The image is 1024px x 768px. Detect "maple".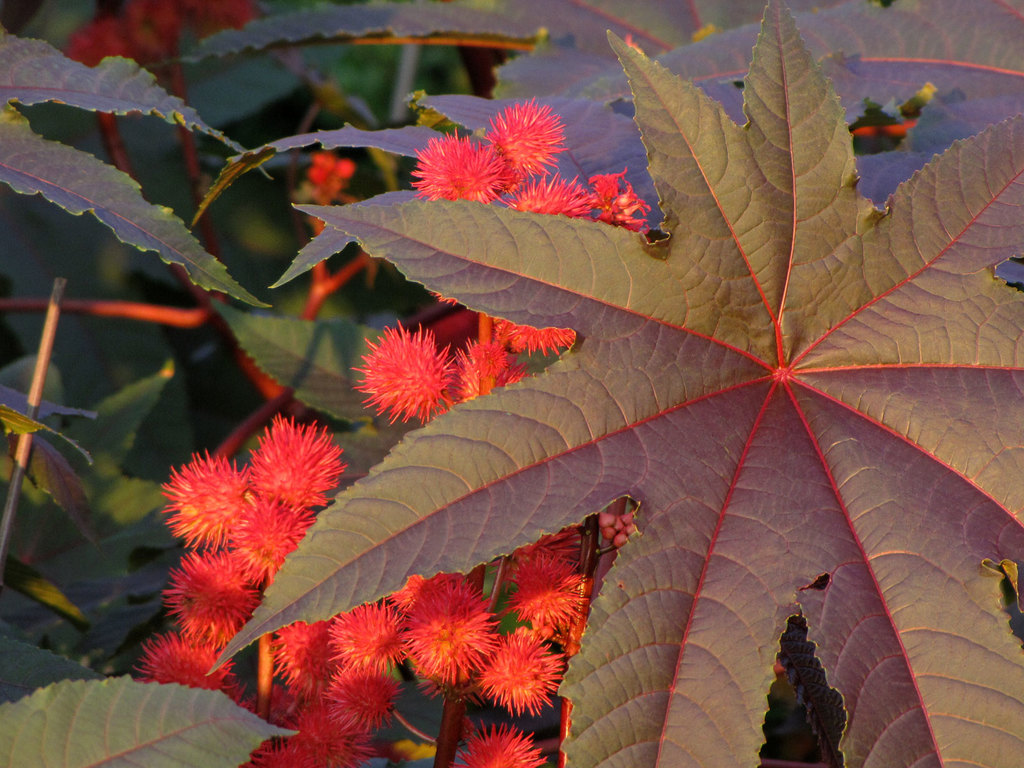
Detection: <box>725,0,1023,767</box>.
